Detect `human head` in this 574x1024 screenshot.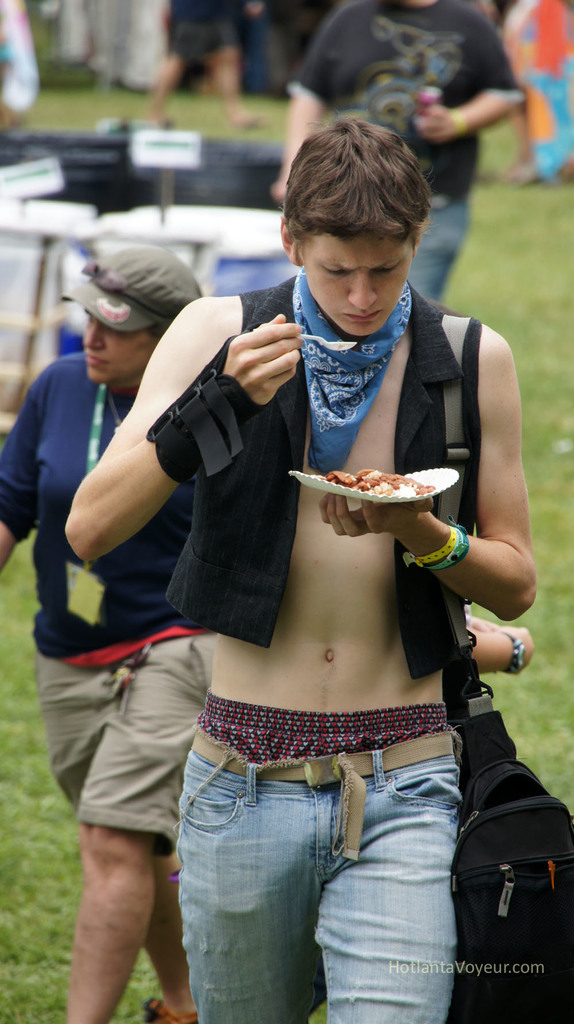
Detection: [left=275, top=106, right=434, bottom=326].
